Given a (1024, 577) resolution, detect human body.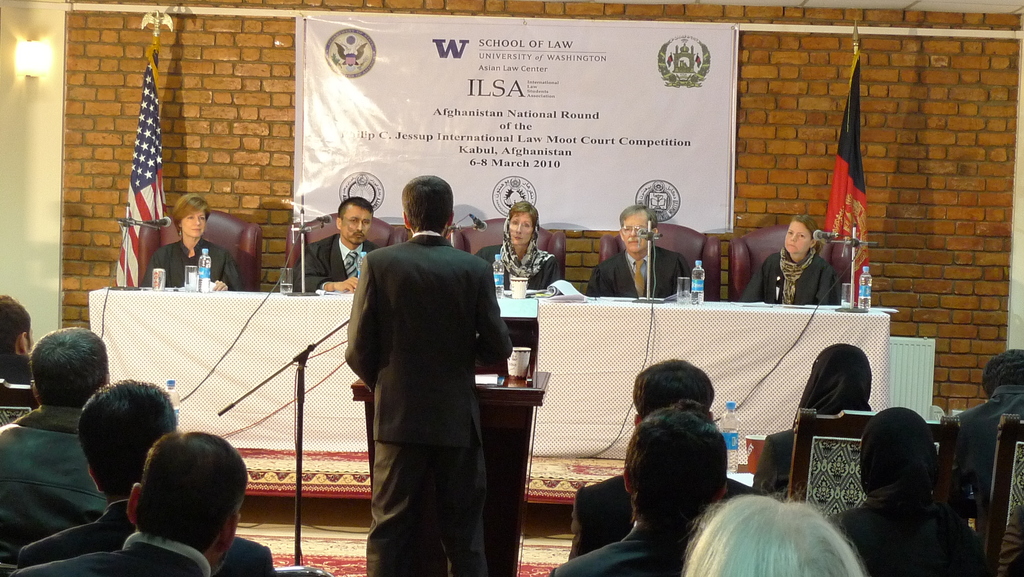
Rect(470, 240, 564, 289).
